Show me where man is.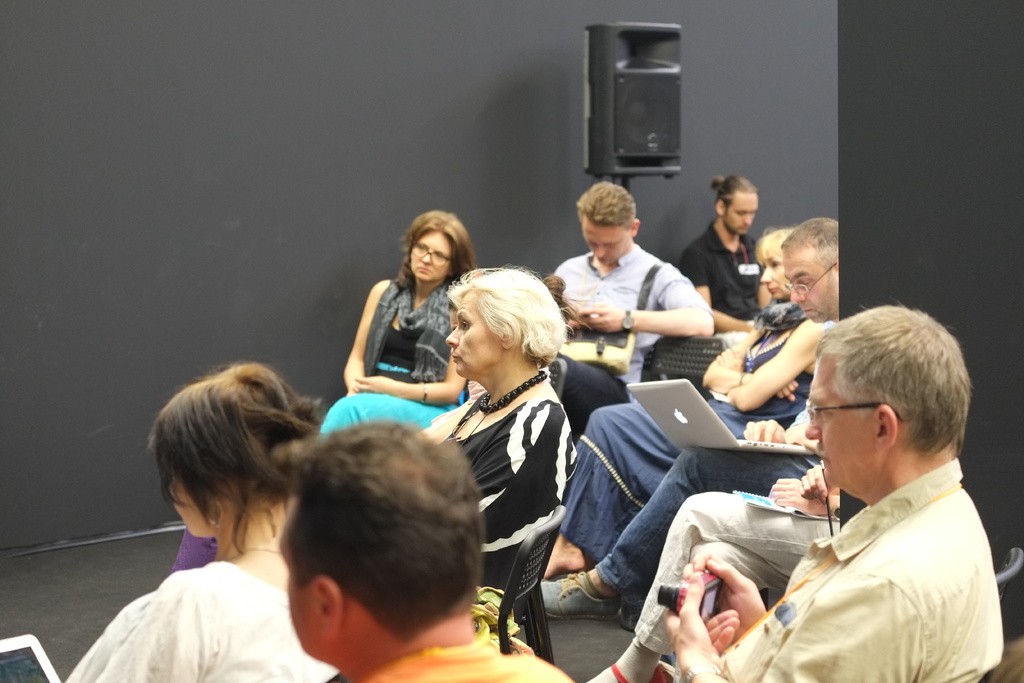
man is at x1=535, y1=213, x2=845, y2=627.
